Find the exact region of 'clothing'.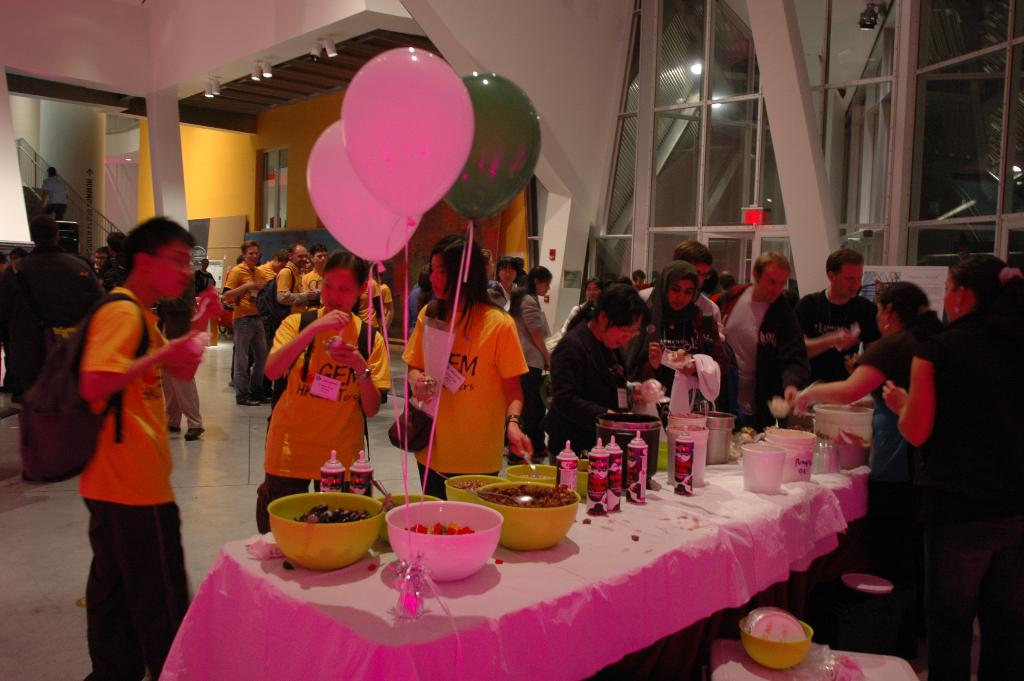
Exact region: pyautogui.locateOnScreen(854, 332, 928, 562).
